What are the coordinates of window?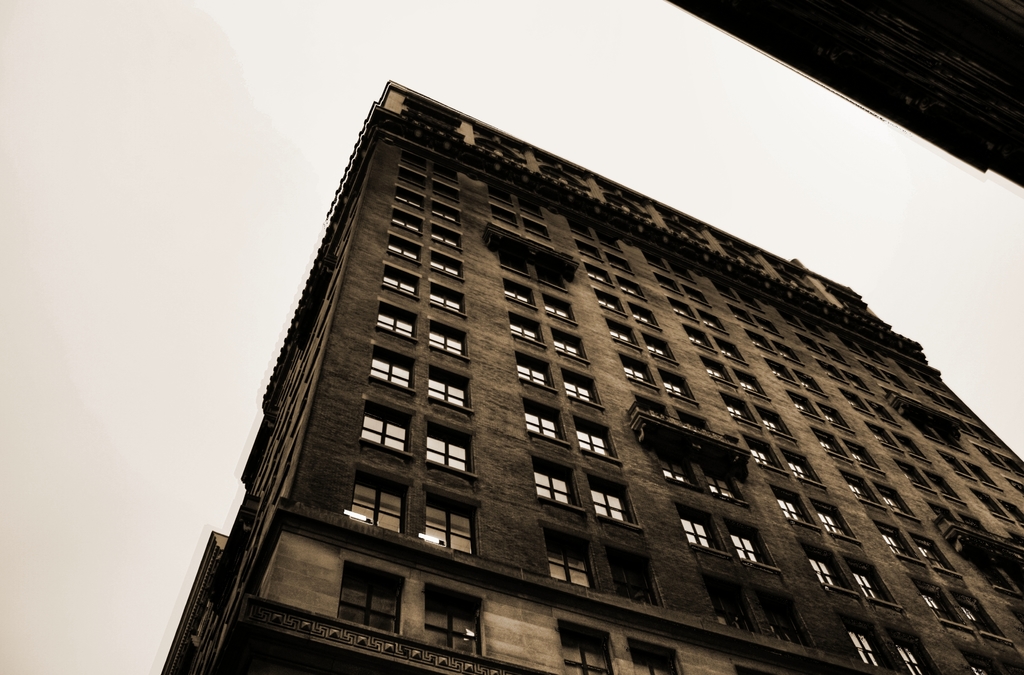
rect(850, 446, 875, 463).
